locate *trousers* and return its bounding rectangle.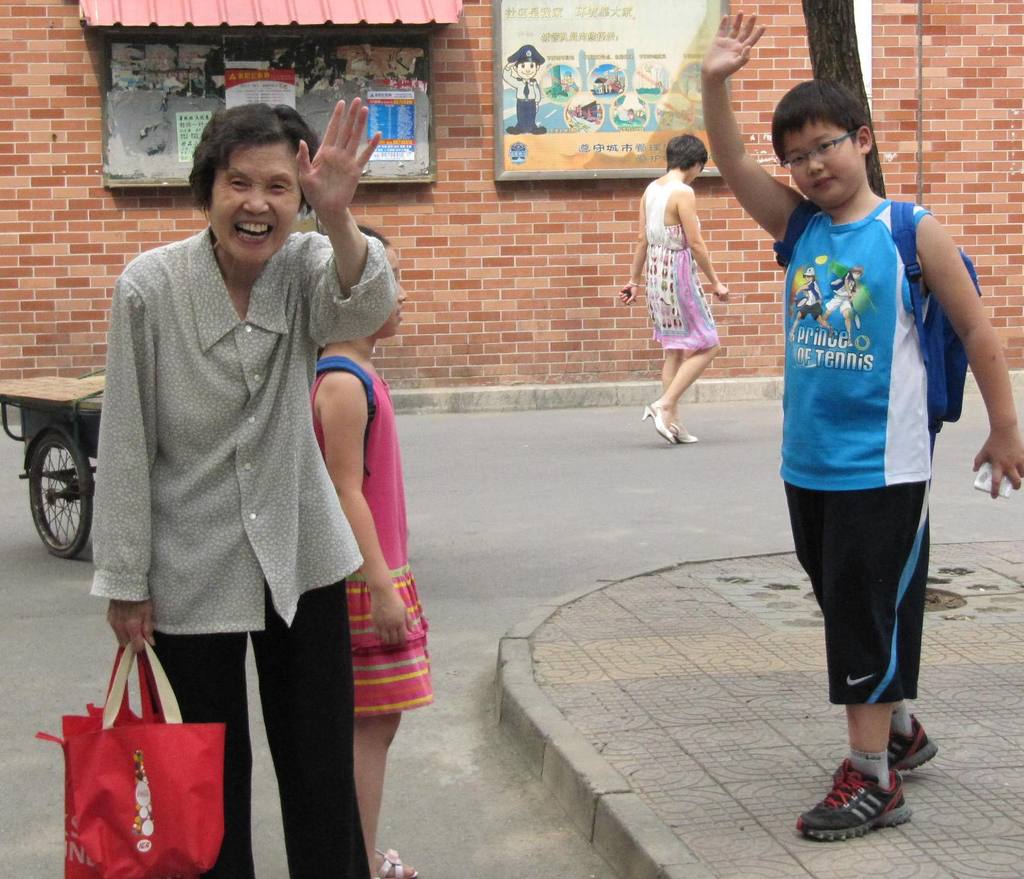
{"left": 164, "top": 586, "right": 344, "bottom": 840}.
